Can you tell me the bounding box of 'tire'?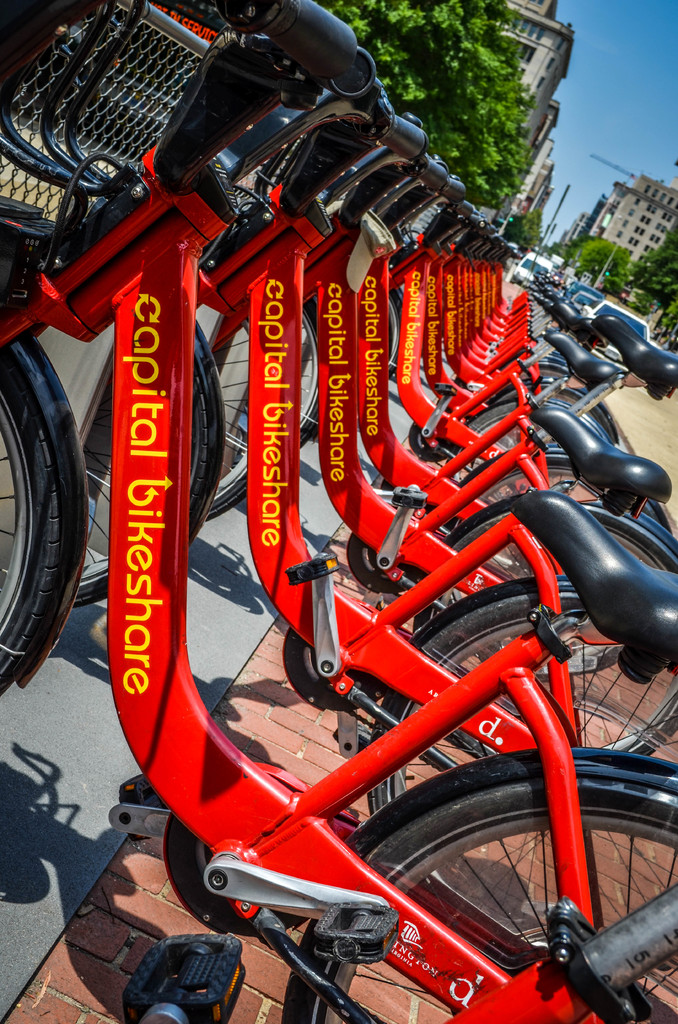
(x1=0, y1=363, x2=61, y2=667).
